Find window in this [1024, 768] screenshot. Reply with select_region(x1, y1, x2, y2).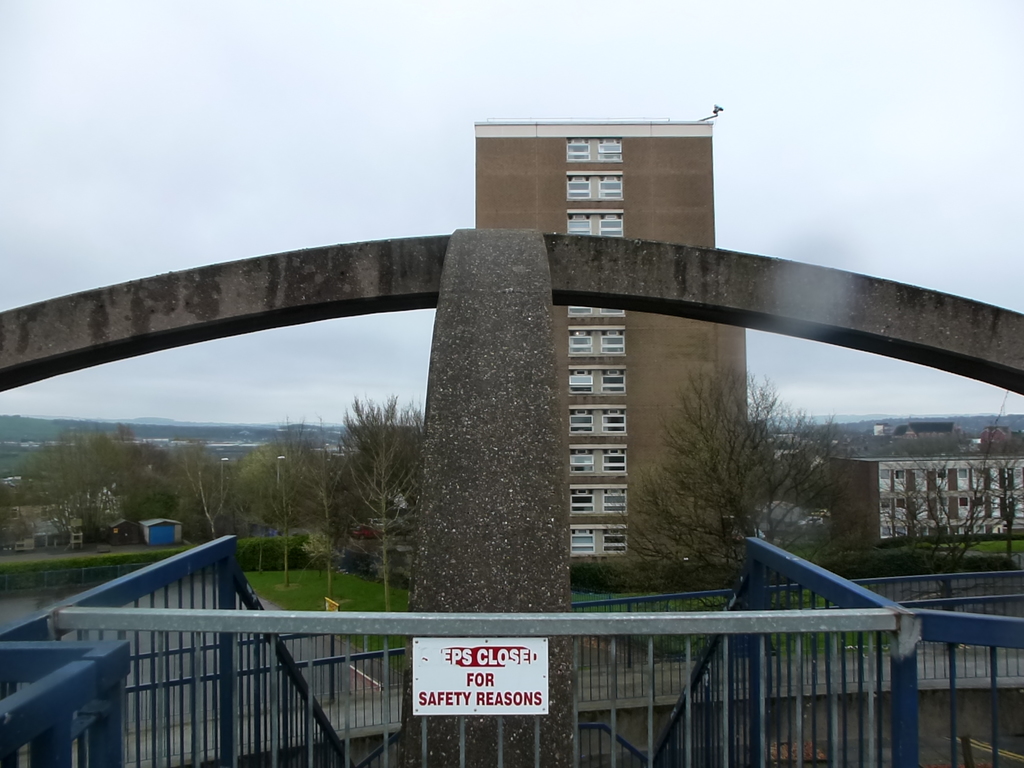
select_region(570, 452, 591, 474).
